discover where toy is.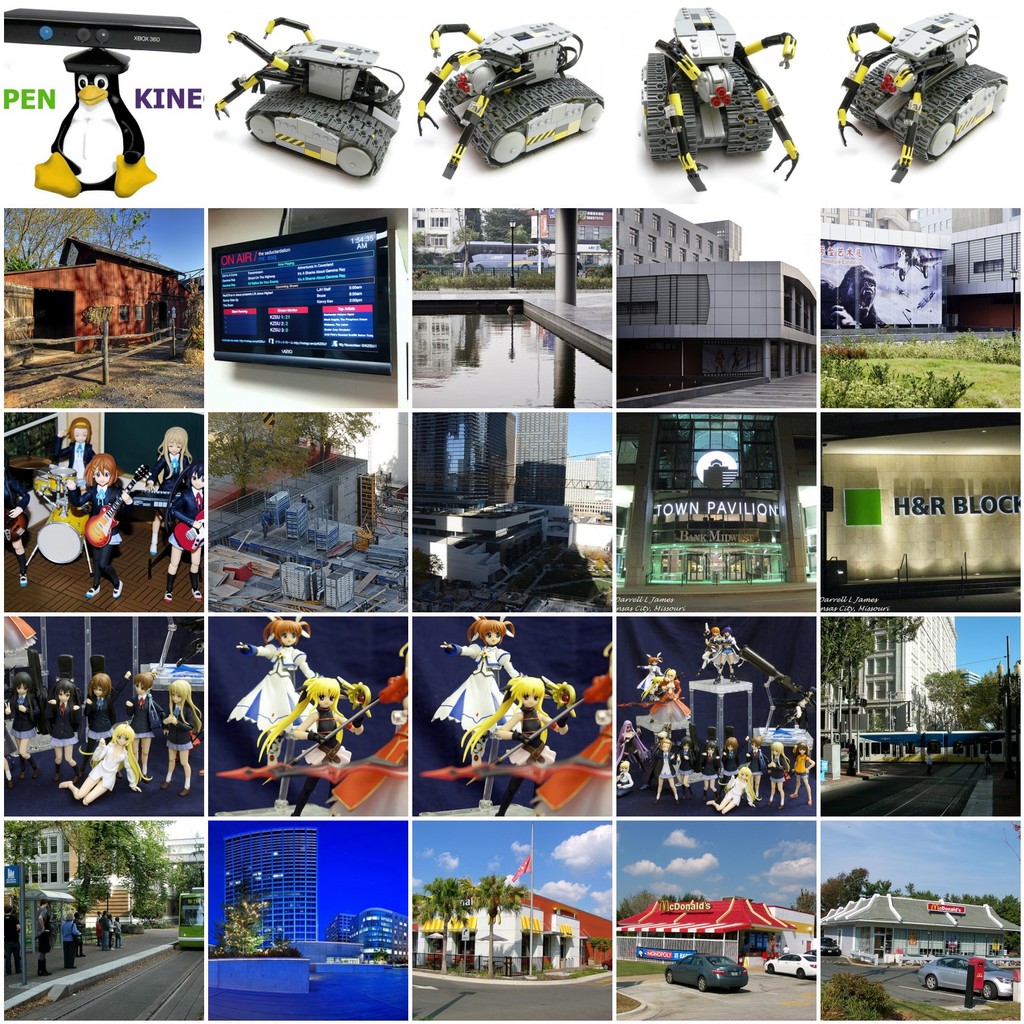
Discovered at region(2, 648, 51, 776).
